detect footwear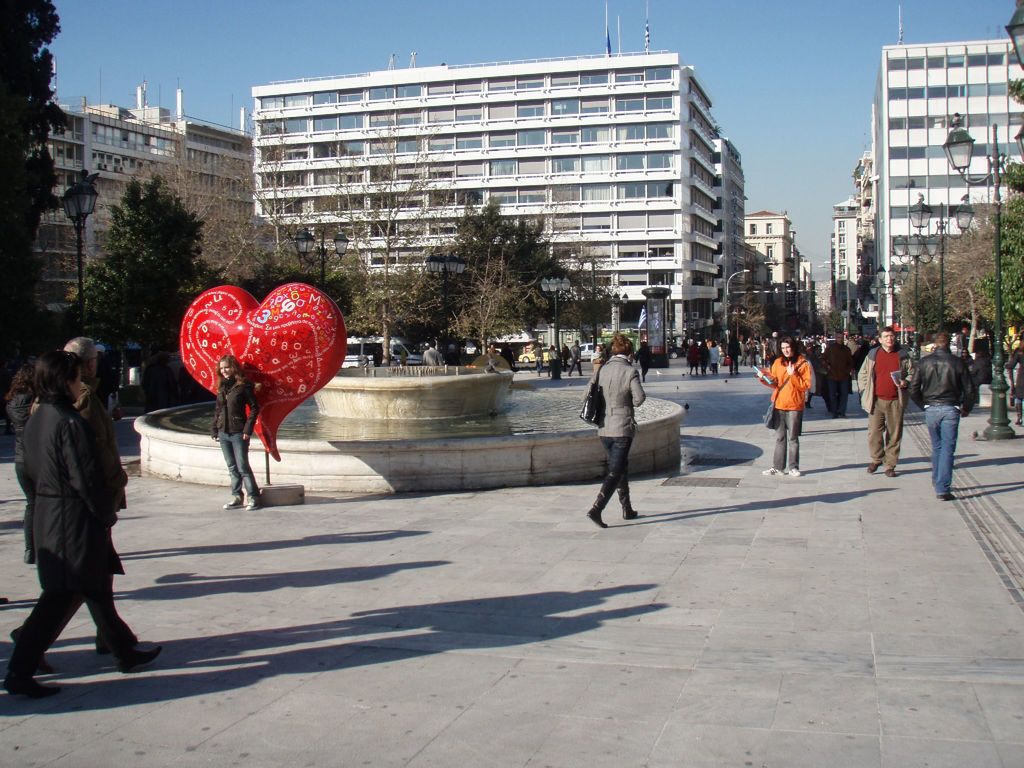
left=938, top=494, right=956, bottom=503
